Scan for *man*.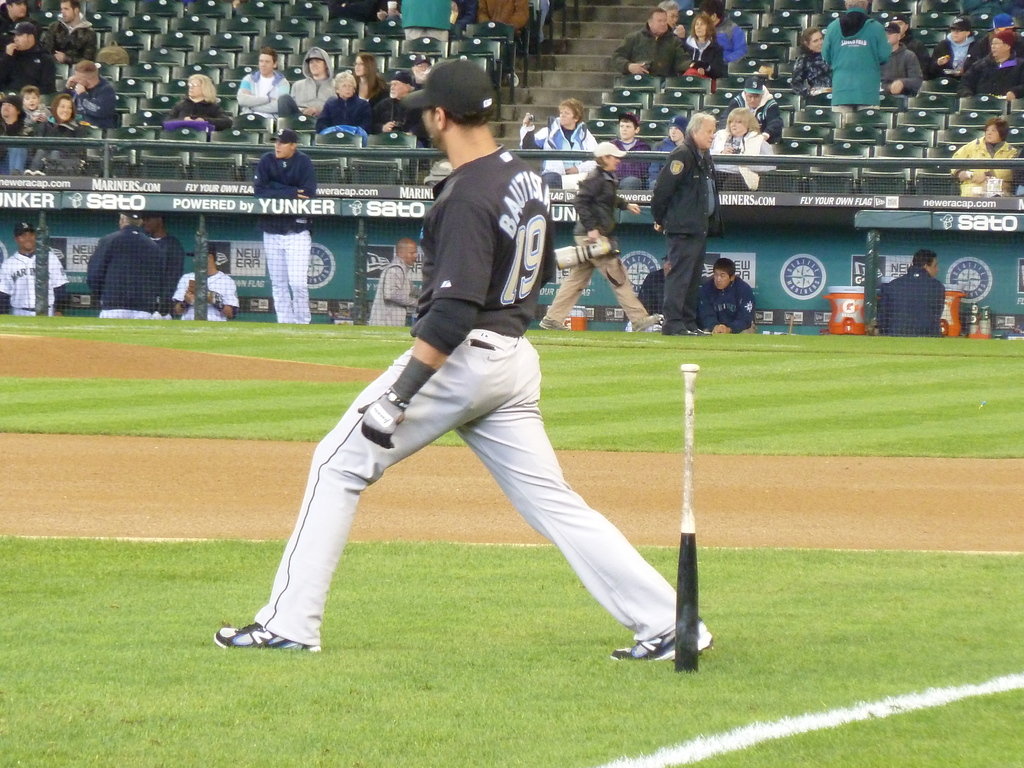
Scan result: x1=0, y1=221, x2=70, y2=317.
